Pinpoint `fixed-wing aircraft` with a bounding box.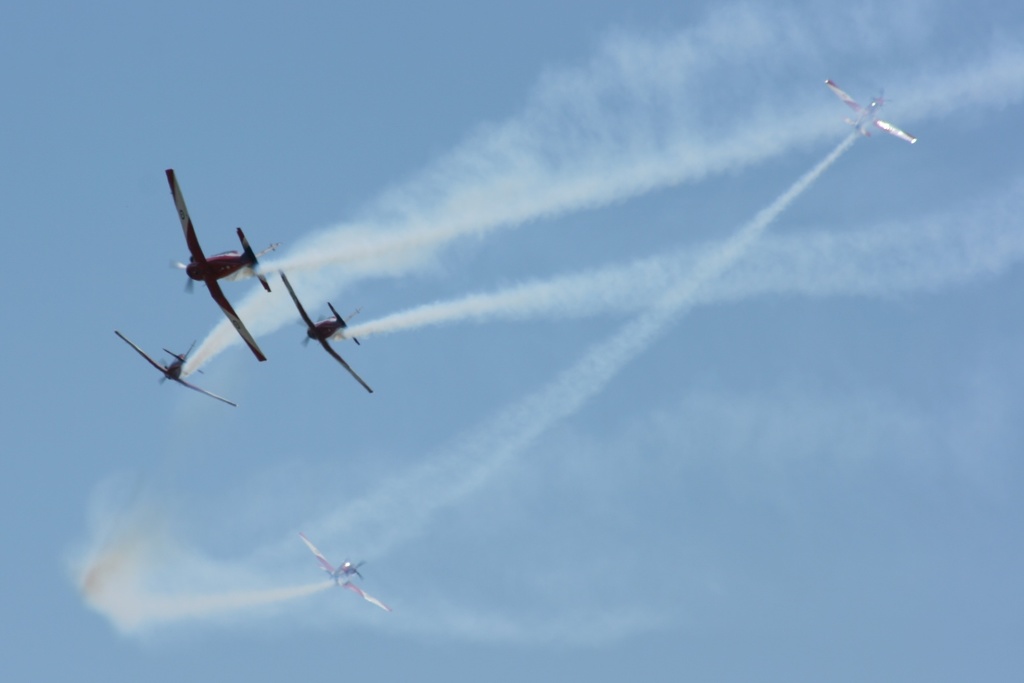
[165,165,283,366].
